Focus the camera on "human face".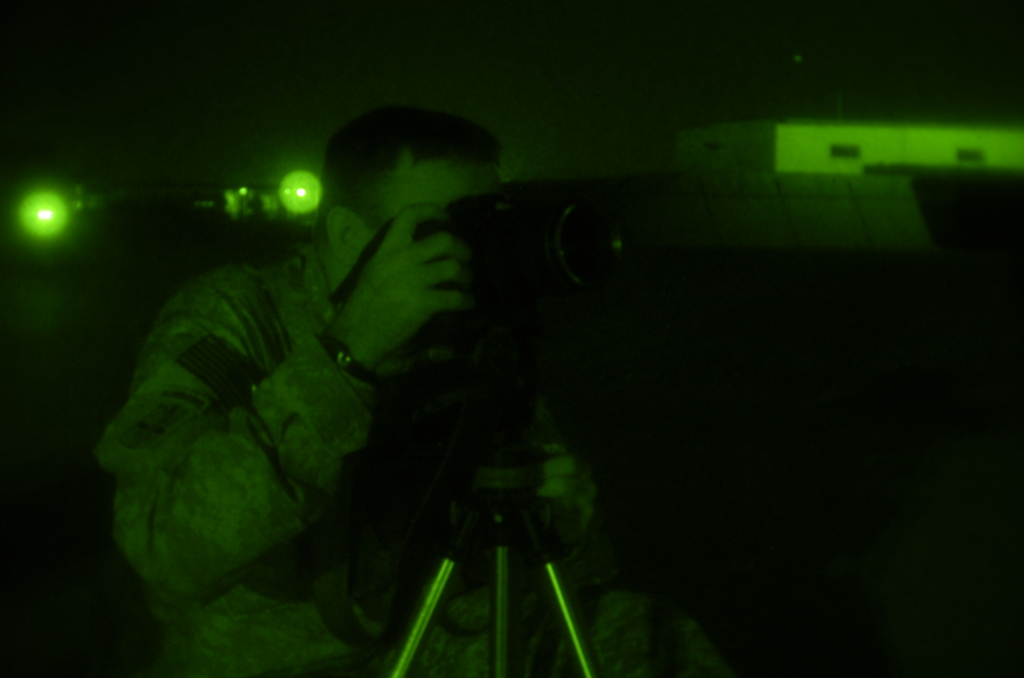
Focus region: [x1=367, y1=159, x2=499, y2=222].
